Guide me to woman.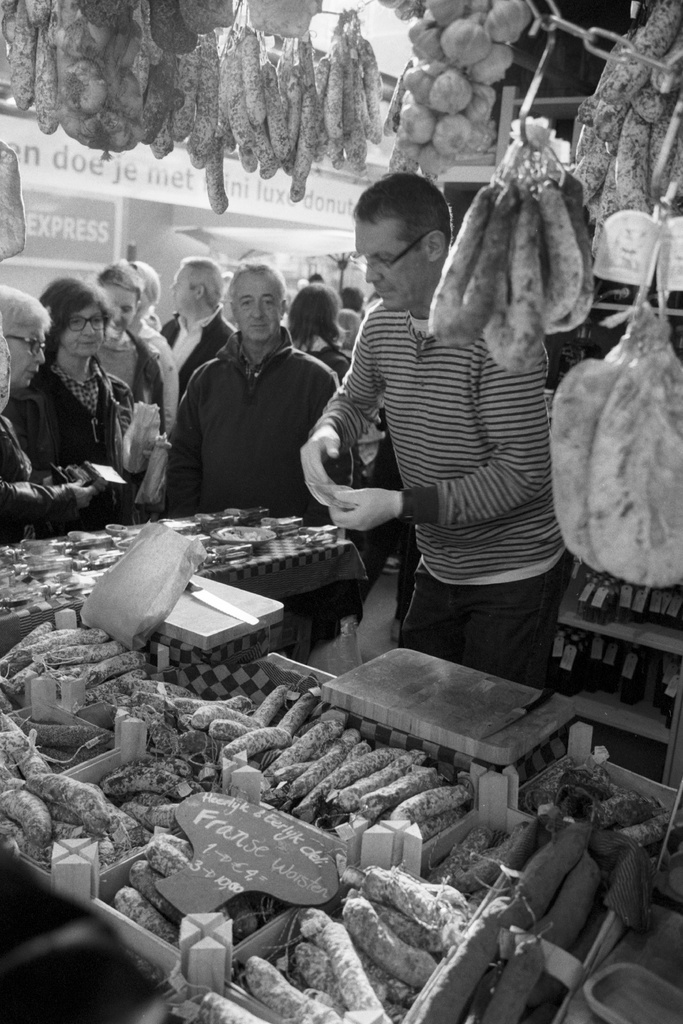
Guidance: crop(36, 271, 175, 528).
